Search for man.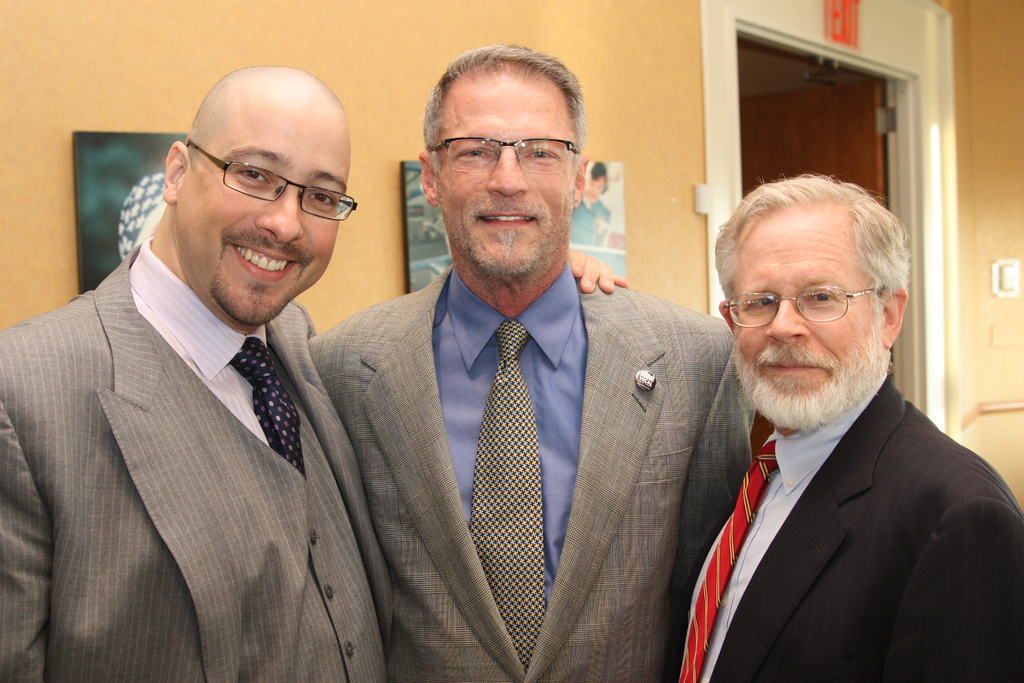
Found at bbox(0, 64, 630, 682).
